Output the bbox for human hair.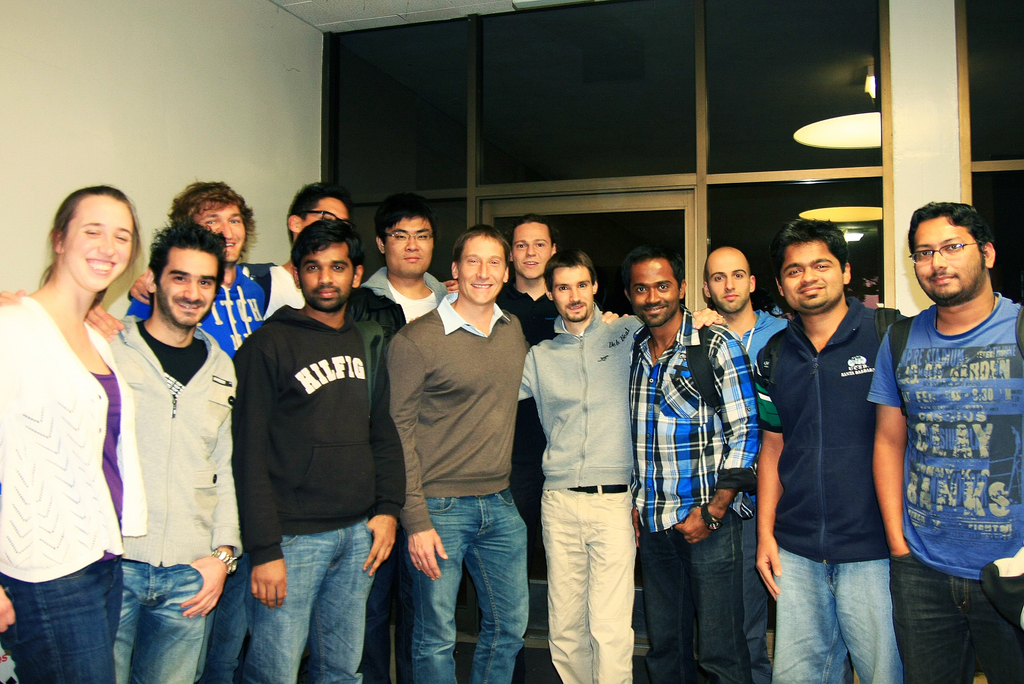
bbox(380, 202, 436, 241).
